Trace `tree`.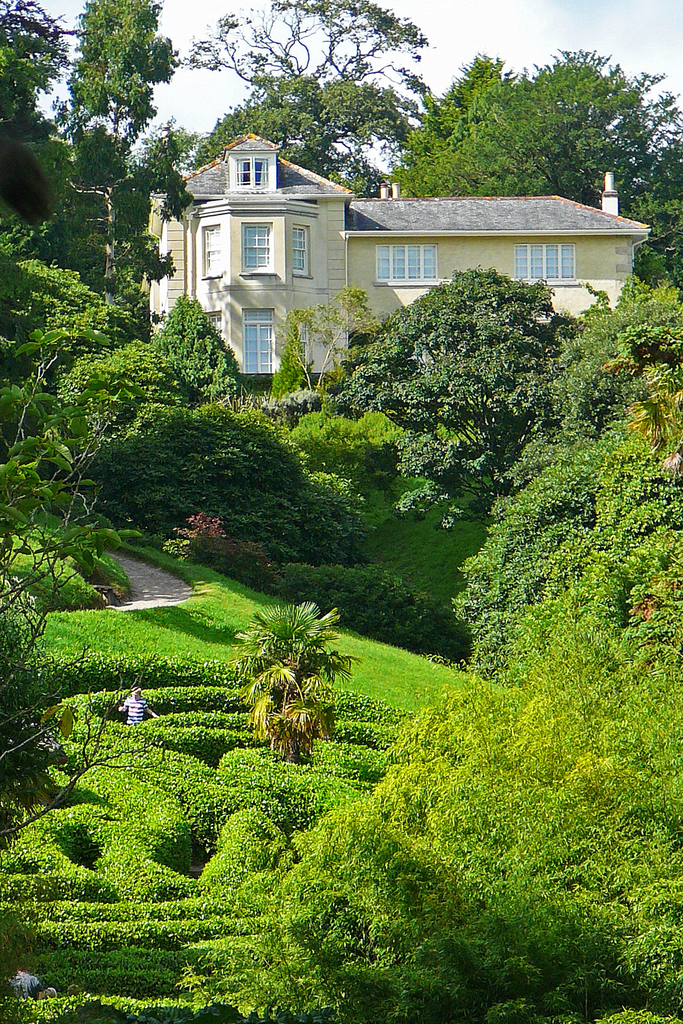
Traced to 191:71:440:195.
